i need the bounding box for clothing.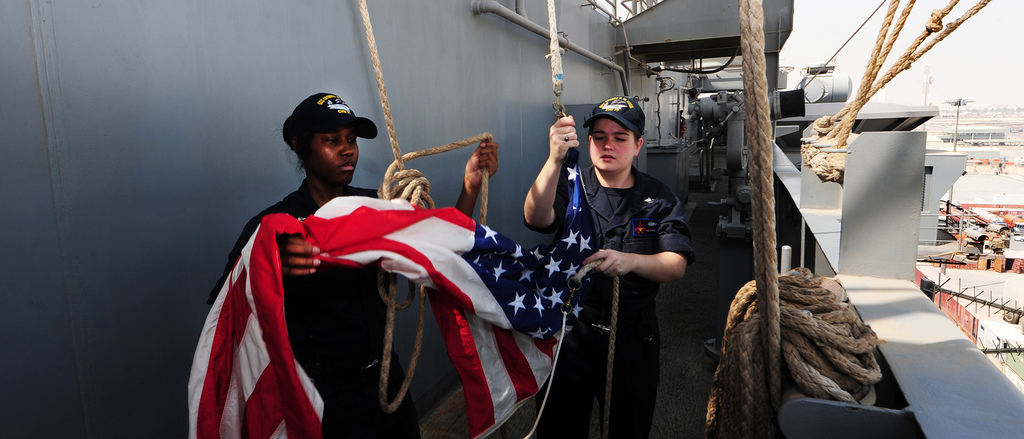
Here it is: rect(518, 154, 692, 438).
